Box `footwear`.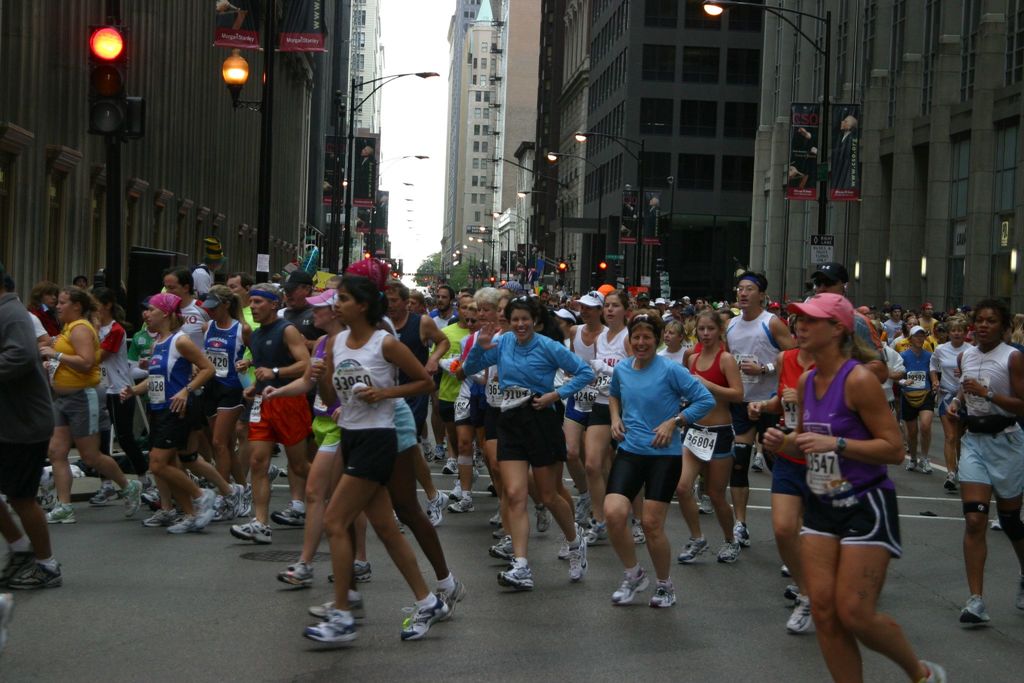
l=694, t=496, r=714, b=517.
